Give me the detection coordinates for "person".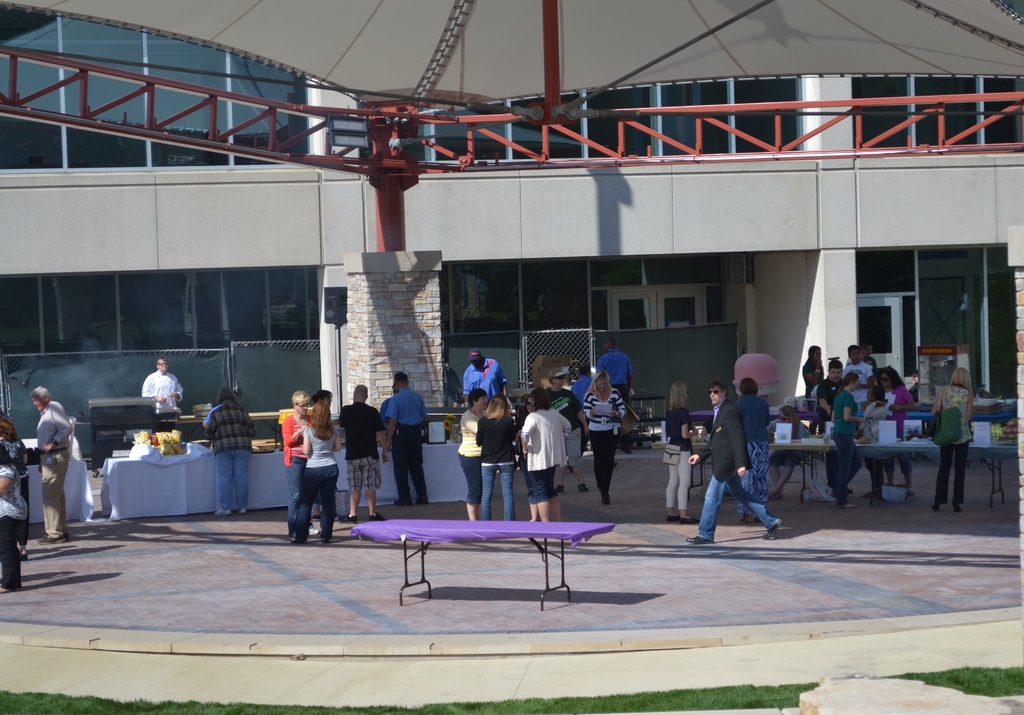
<box>525,390,573,520</box>.
